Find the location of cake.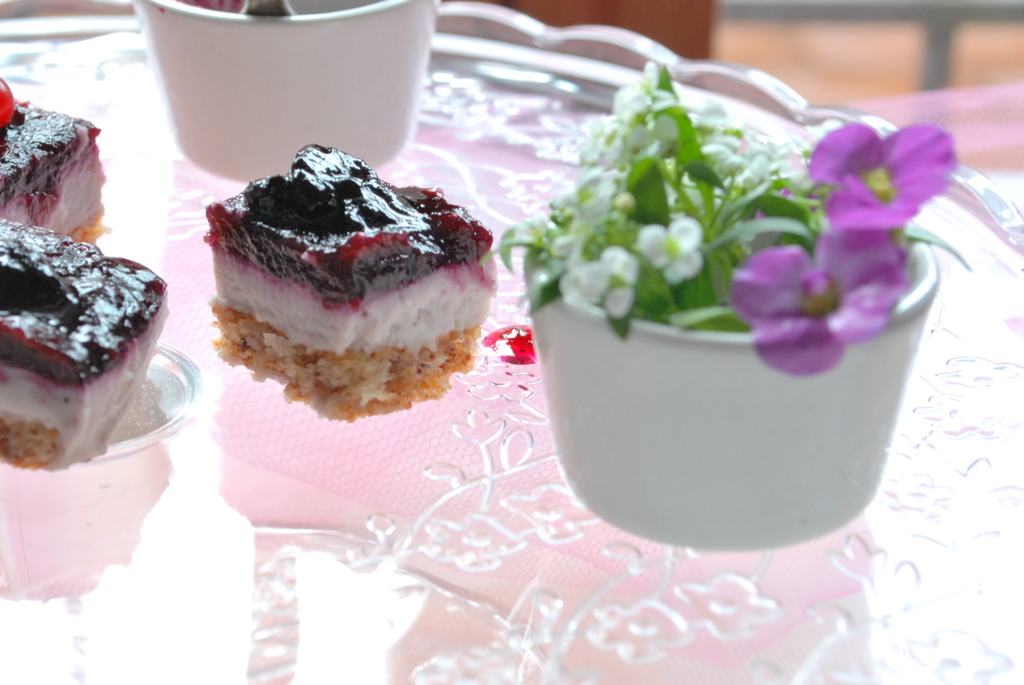
Location: bbox=(199, 132, 504, 418).
